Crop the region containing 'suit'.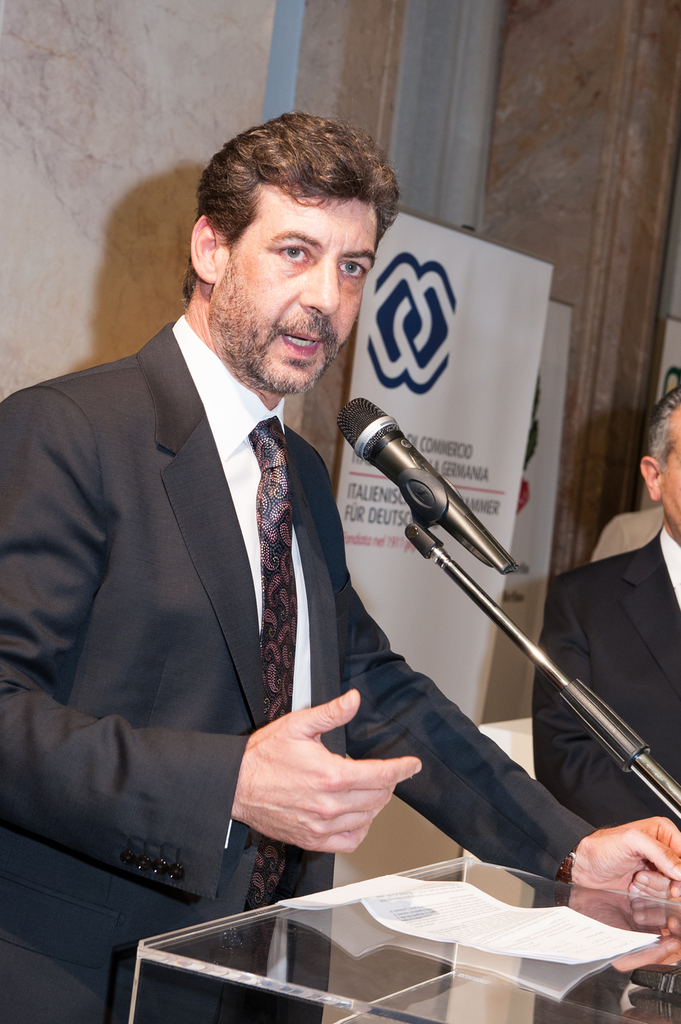
Crop region: (533, 520, 680, 1023).
